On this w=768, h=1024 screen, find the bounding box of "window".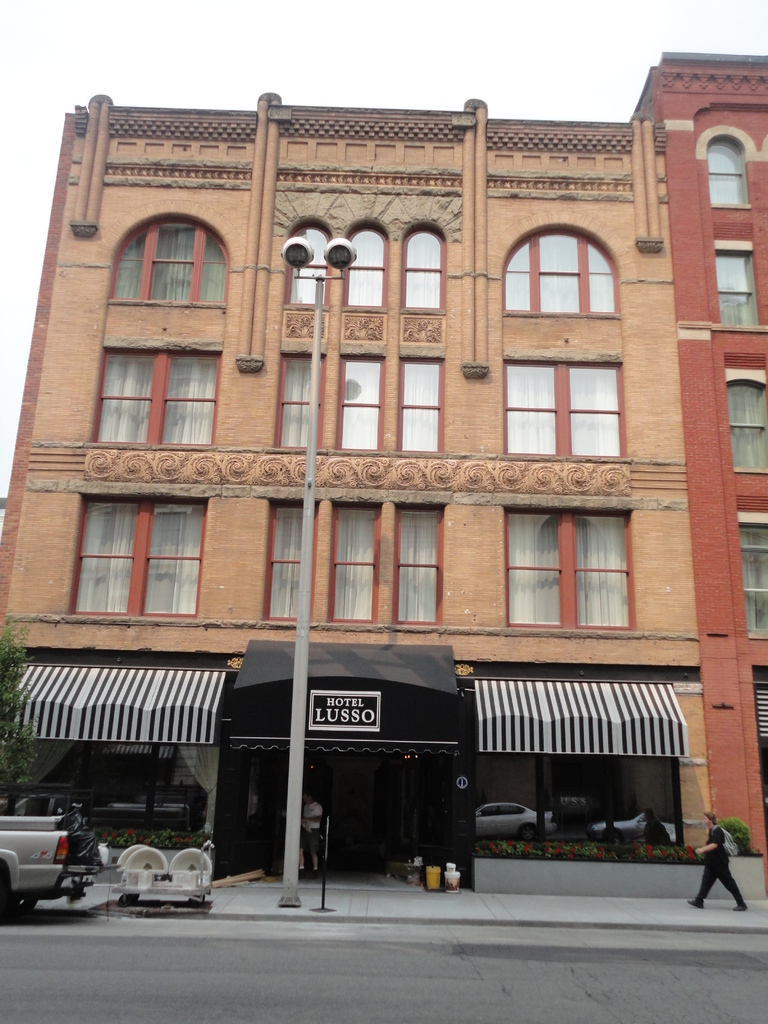
Bounding box: {"left": 348, "top": 211, "right": 388, "bottom": 307}.
